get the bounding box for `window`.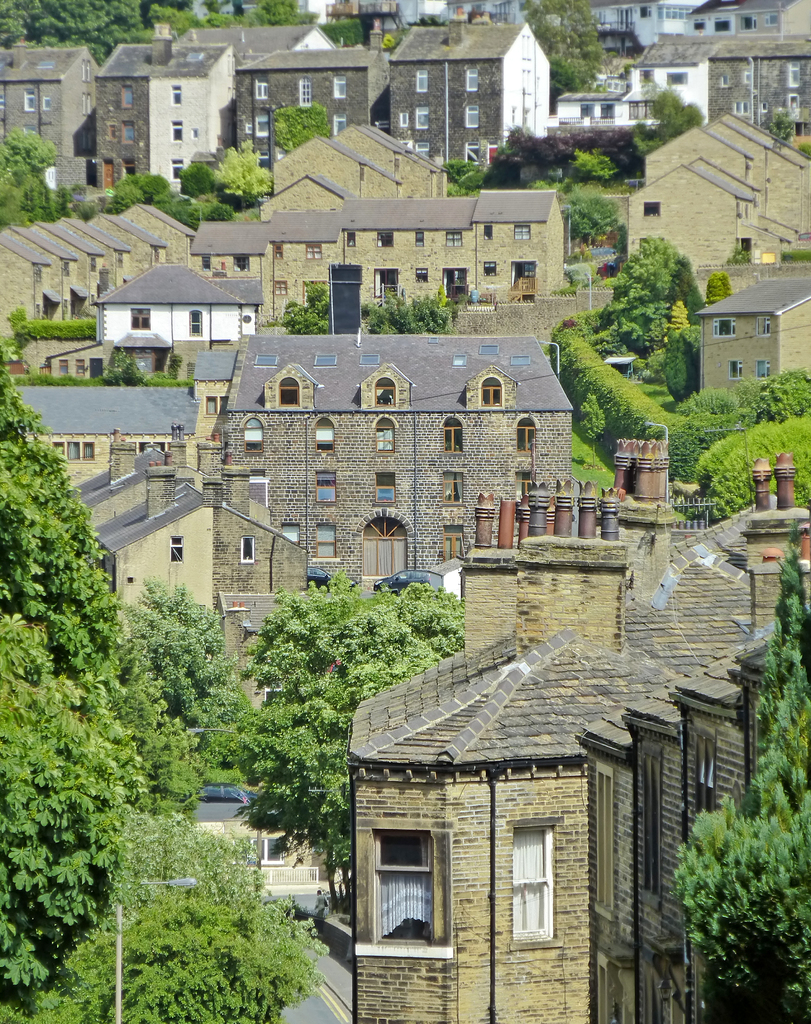
(297,80,307,108).
